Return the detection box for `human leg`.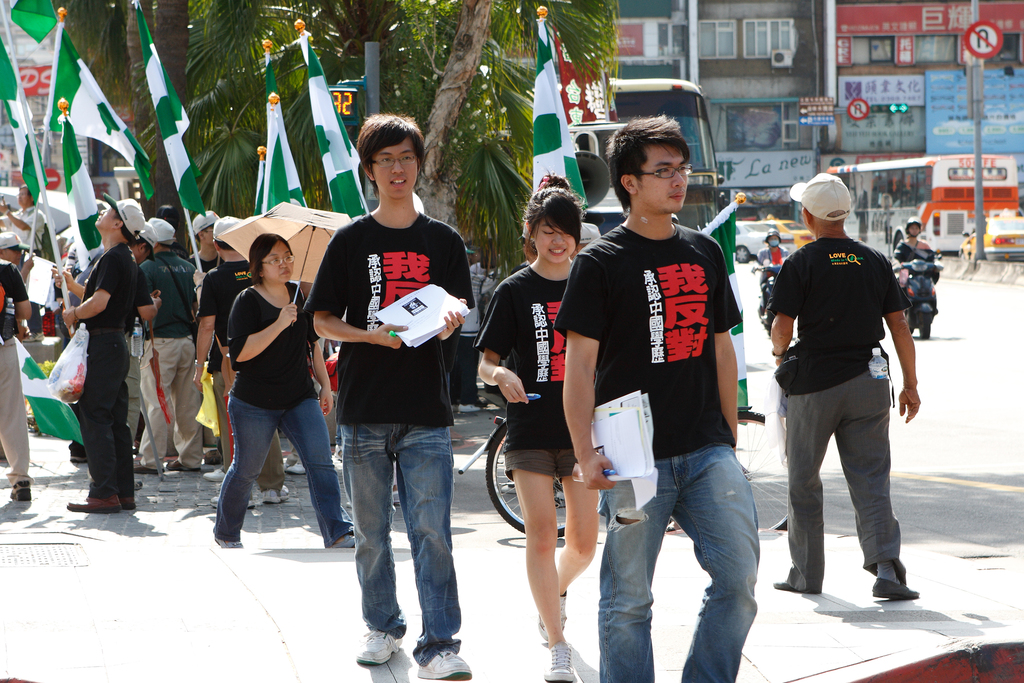
{"x1": 175, "y1": 336, "x2": 196, "y2": 467}.
